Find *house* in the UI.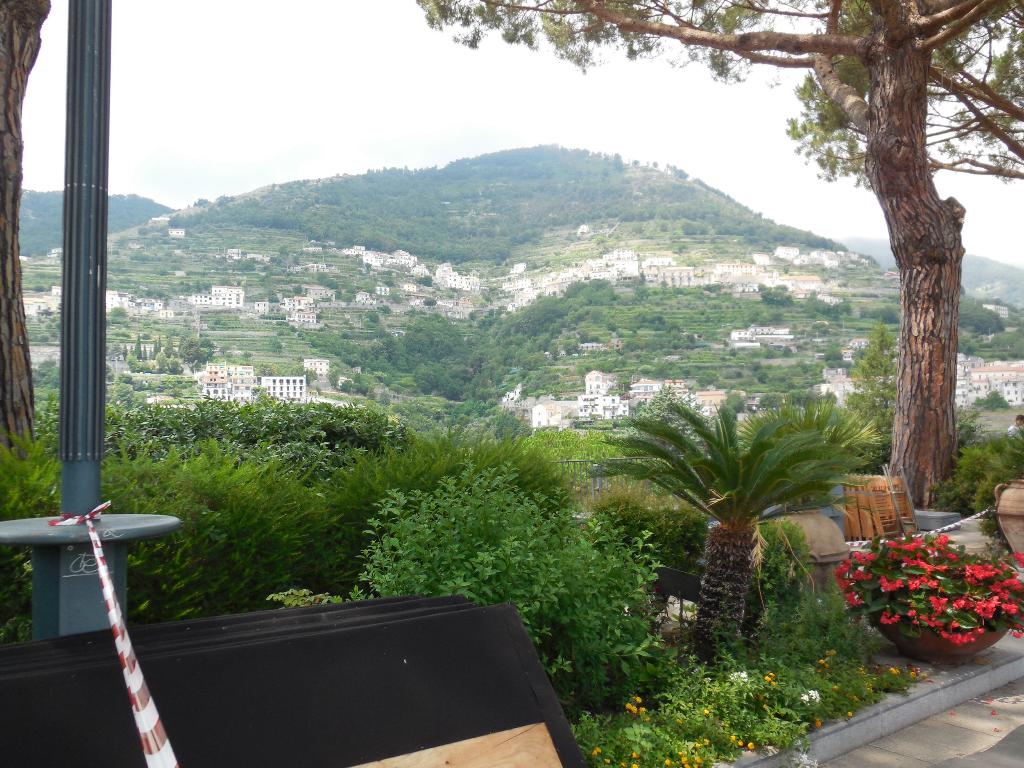
UI element at select_region(184, 283, 248, 312).
